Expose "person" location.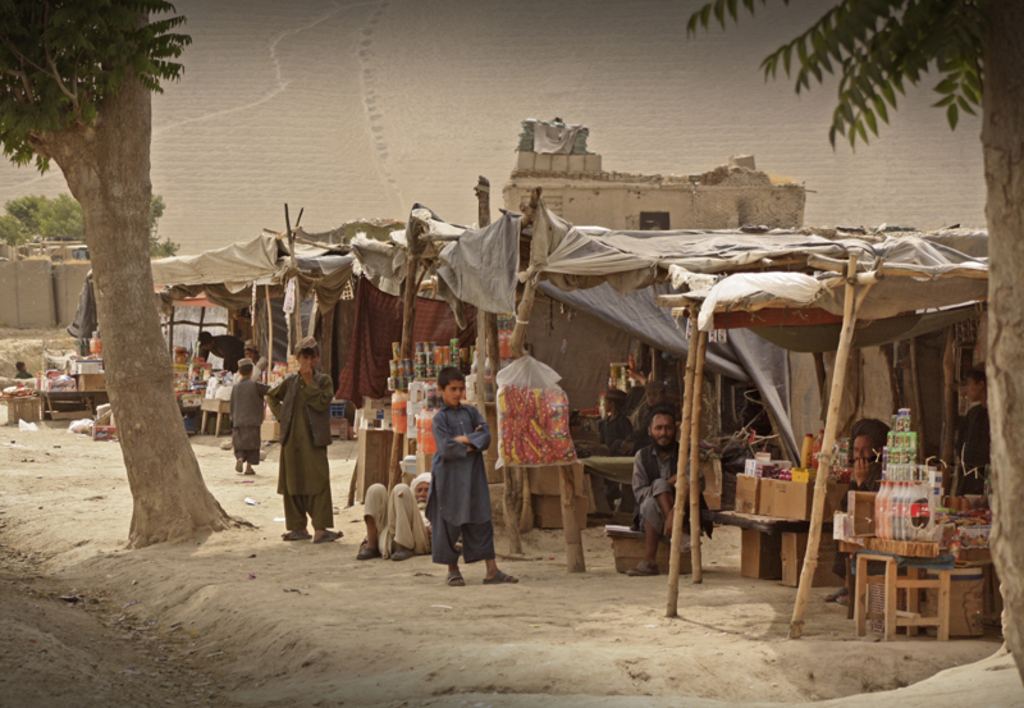
Exposed at rect(947, 358, 996, 503).
